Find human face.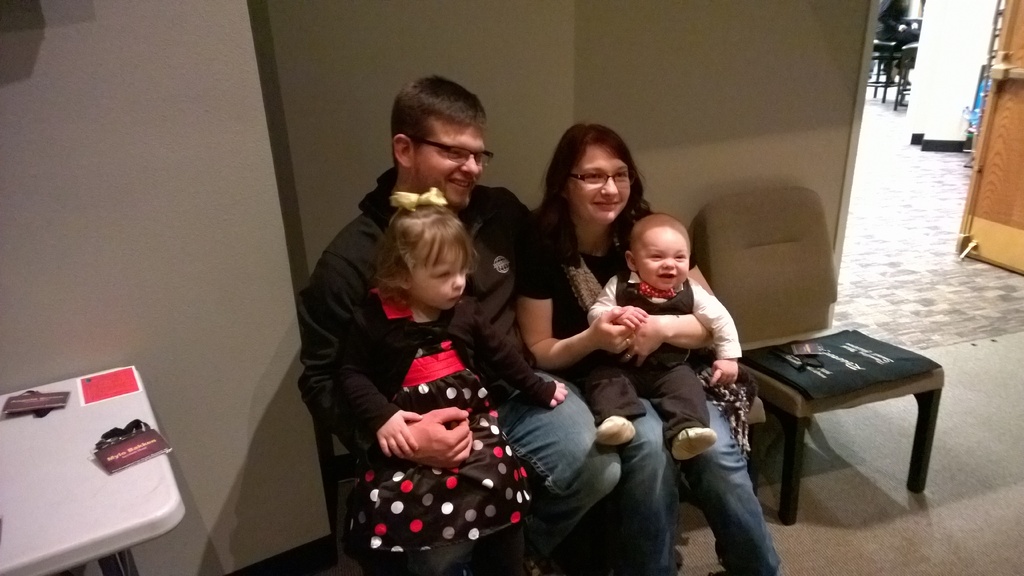
[x1=565, y1=138, x2=630, y2=224].
